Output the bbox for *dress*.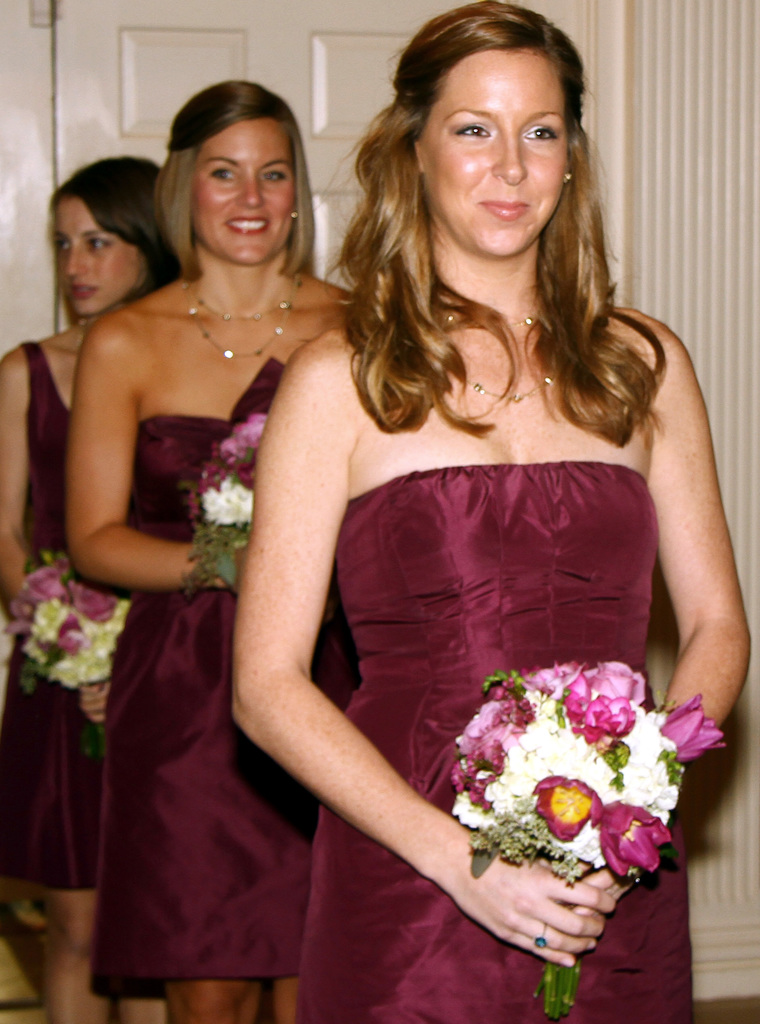
<region>83, 352, 364, 1001</region>.
